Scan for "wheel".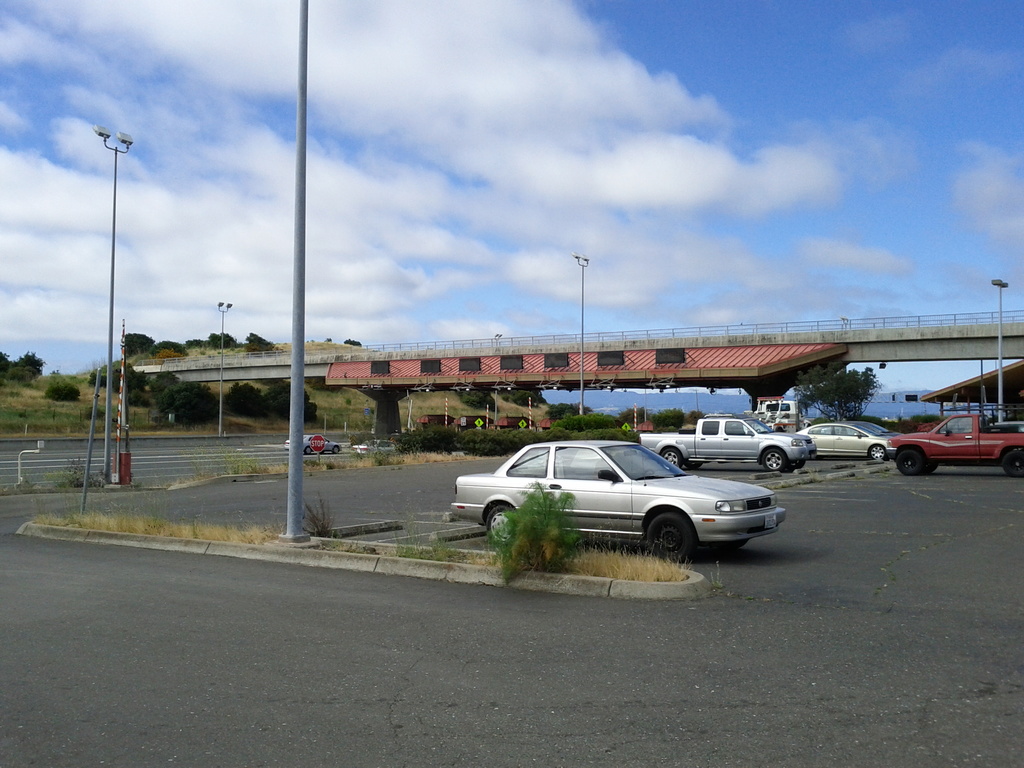
Scan result: box=[486, 505, 515, 545].
